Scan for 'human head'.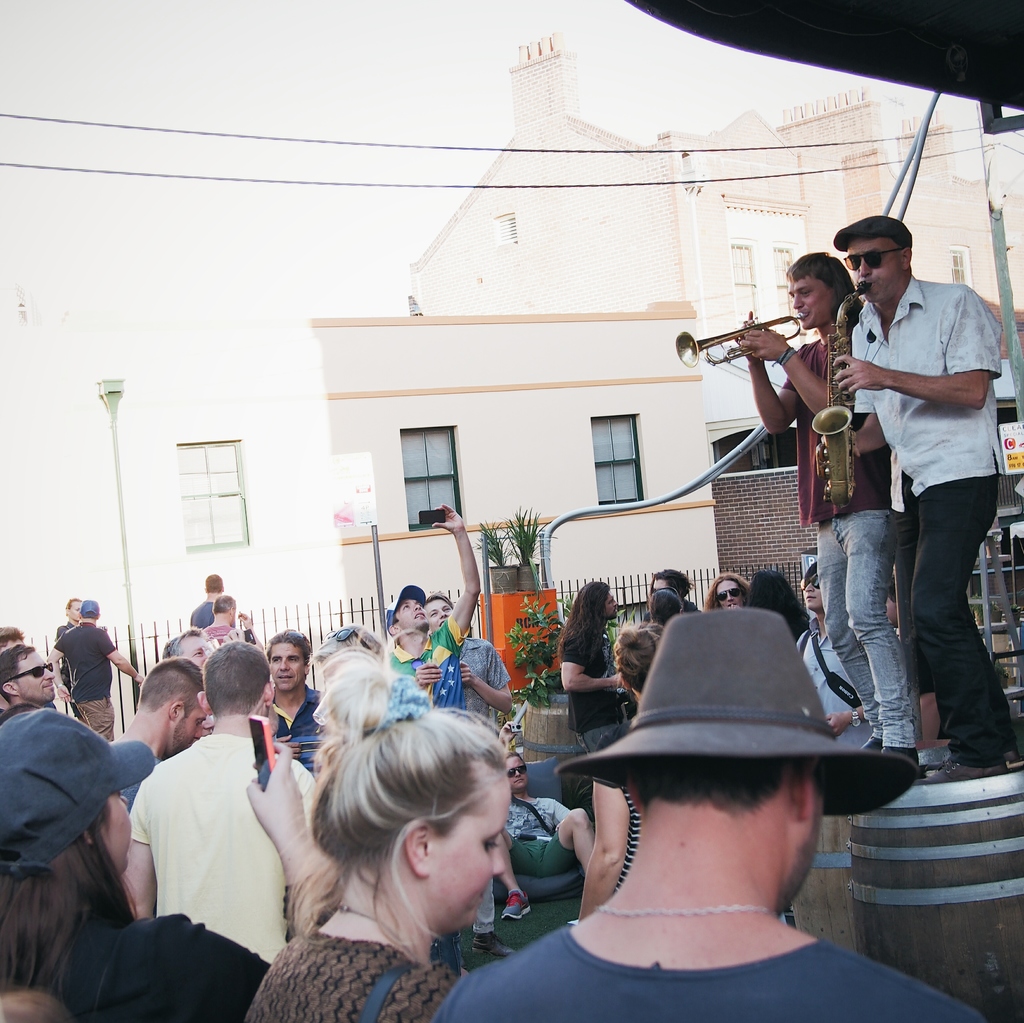
Scan result: x1=784, y1=253, x2=858, y2=331.
